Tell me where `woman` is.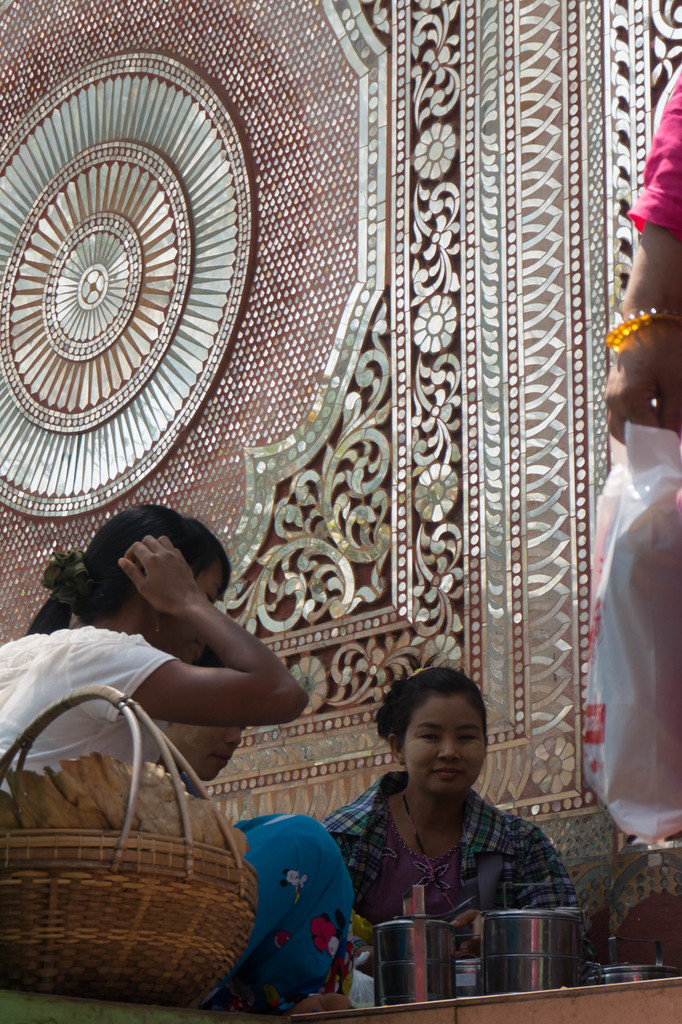
`woman` is at [x1=0, y1=503, x2=308, y2=797].
